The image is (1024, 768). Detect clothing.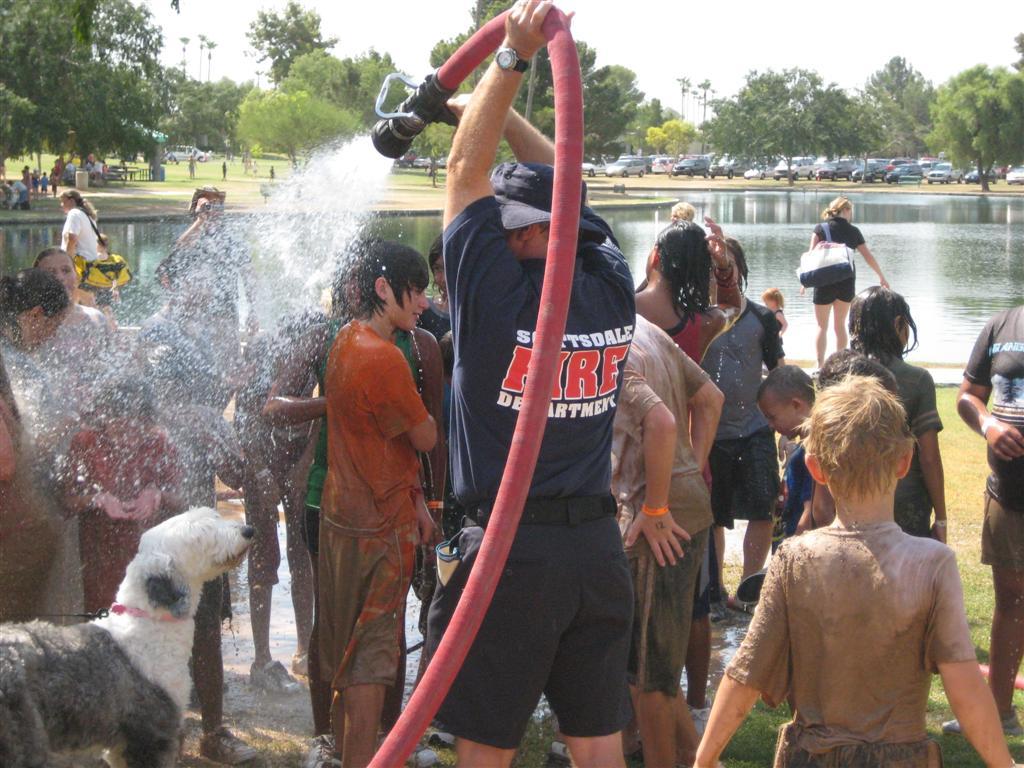
Detection: BBox(715, 301, 768, 511).
